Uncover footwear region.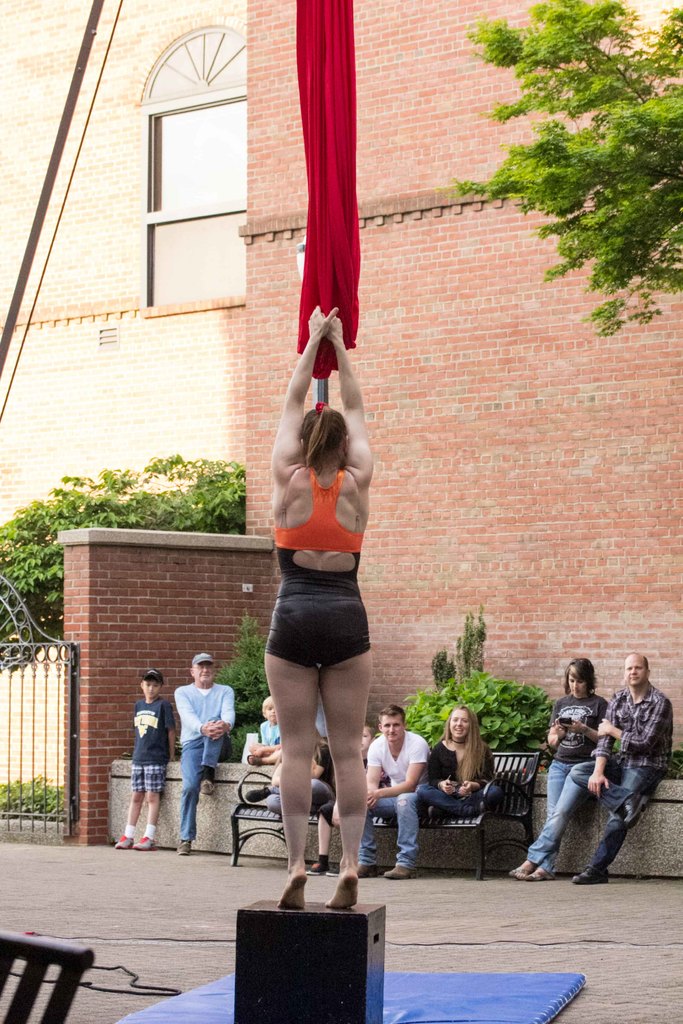
Uncovered: (243,785,268,808).
